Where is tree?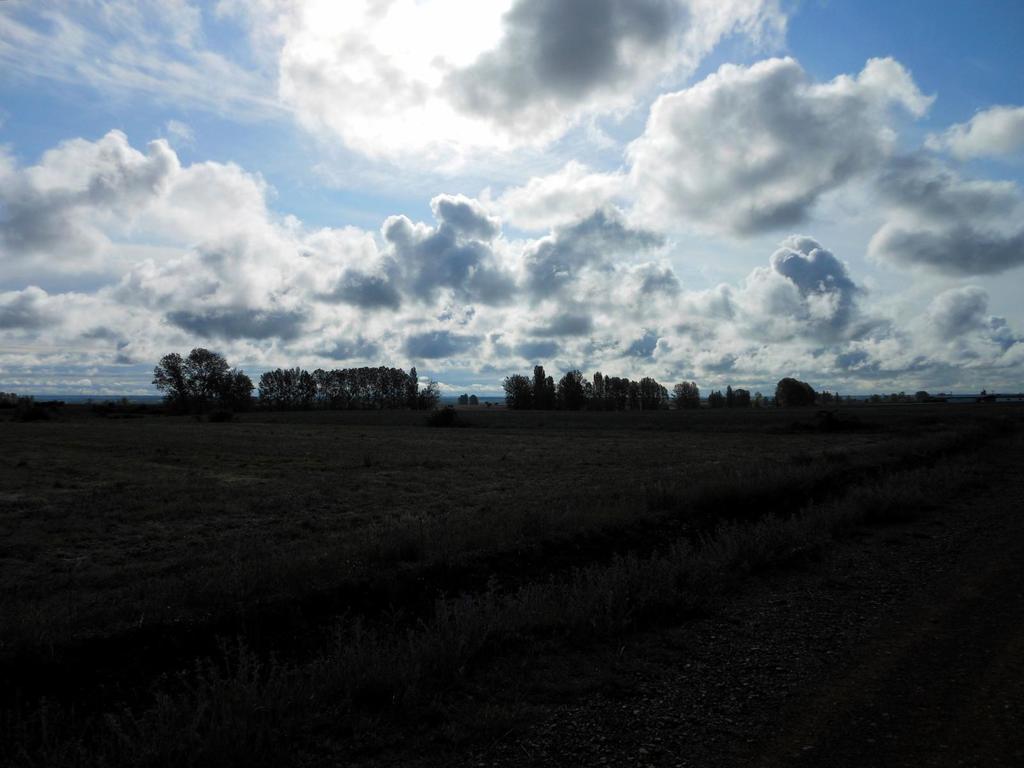
Rect(982, 390, 985, 396).
